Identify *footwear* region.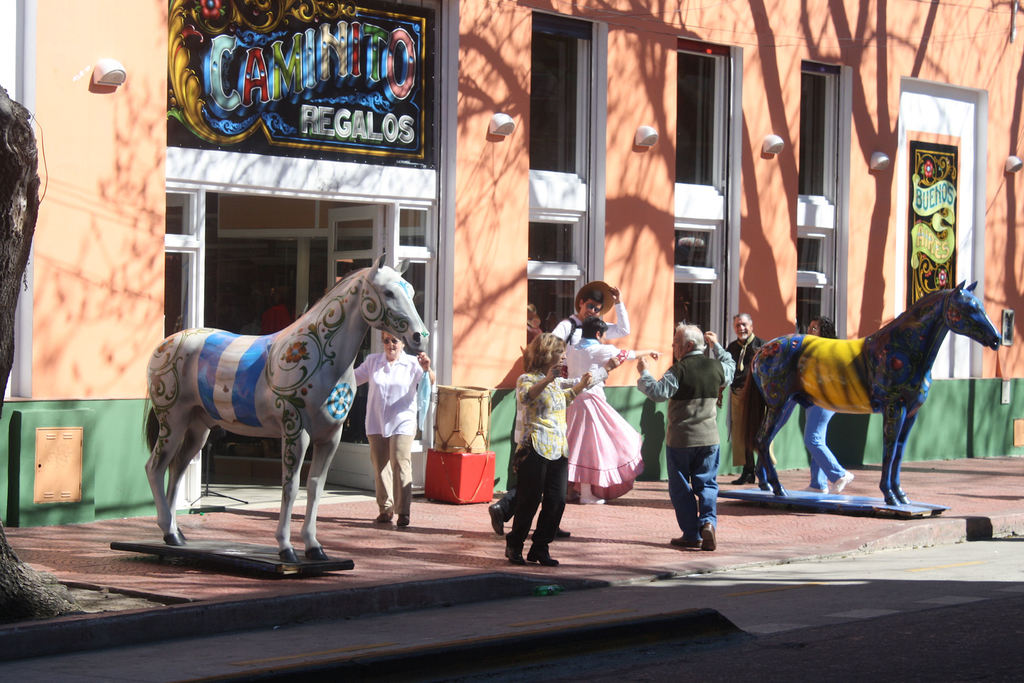
Region: box=[705, 521, 721, 554].
